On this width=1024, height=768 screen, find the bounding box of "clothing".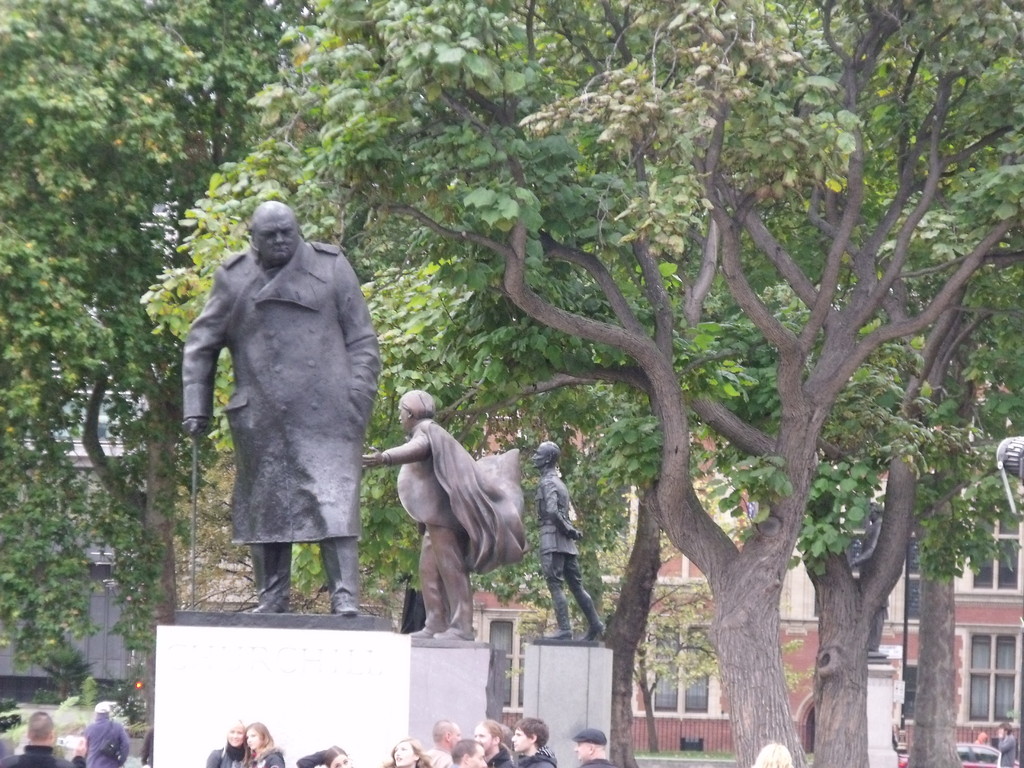
Bounding box: region(200, 740, 248, 767).
